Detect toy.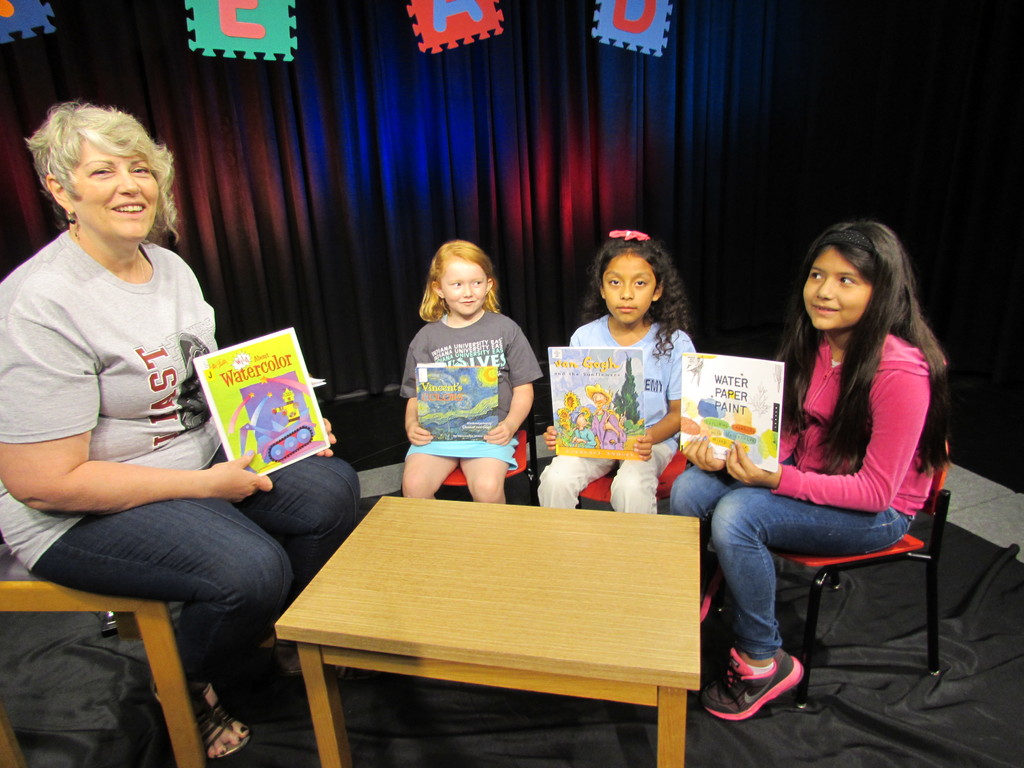
Detected at rect(413, 368, 471, 435).
